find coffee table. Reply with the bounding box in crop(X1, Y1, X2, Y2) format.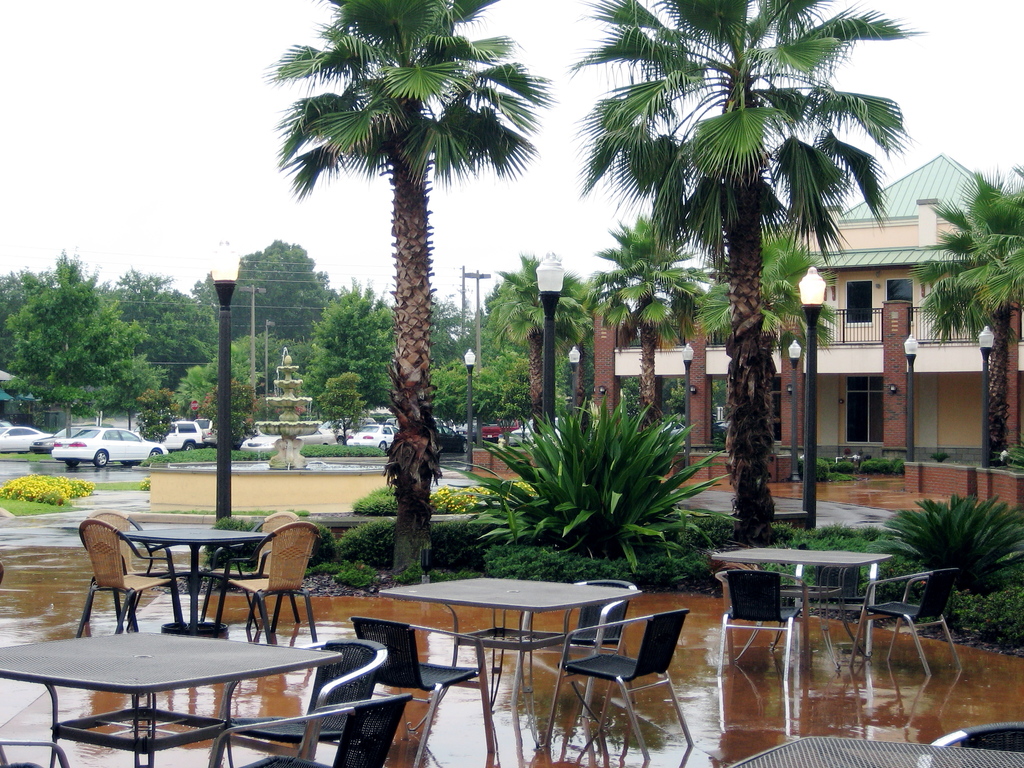
crop(123, 516, 267, 631).
